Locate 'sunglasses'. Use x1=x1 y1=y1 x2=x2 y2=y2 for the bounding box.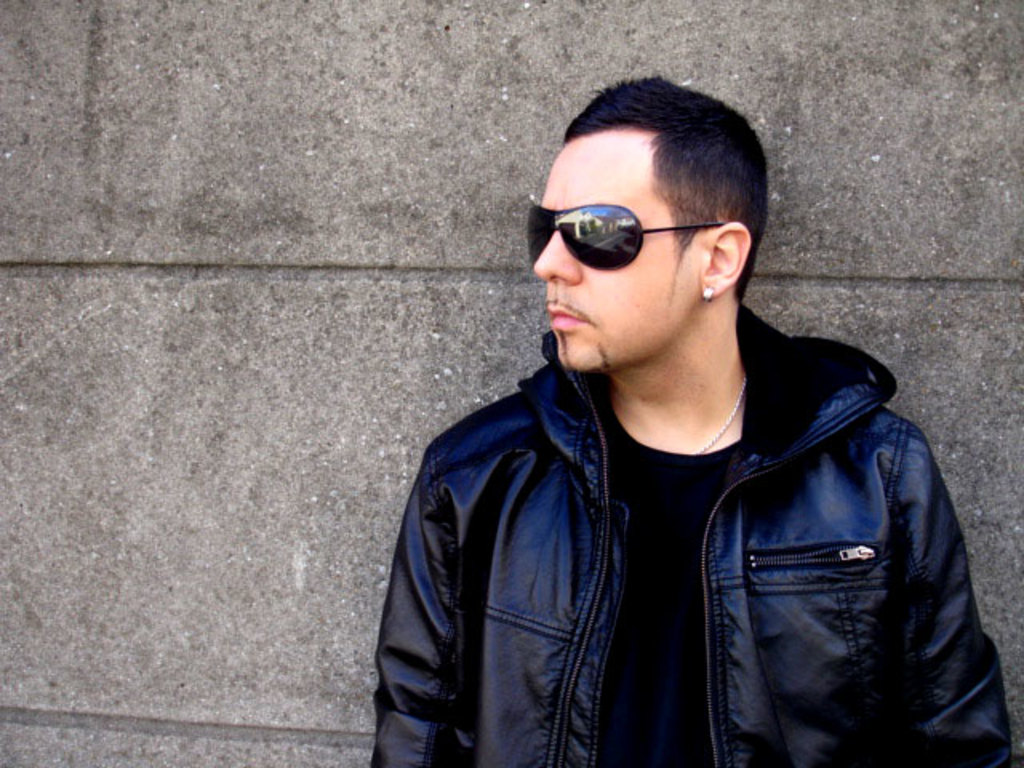
x1=525 y1=206 x2=725 y2=270.
